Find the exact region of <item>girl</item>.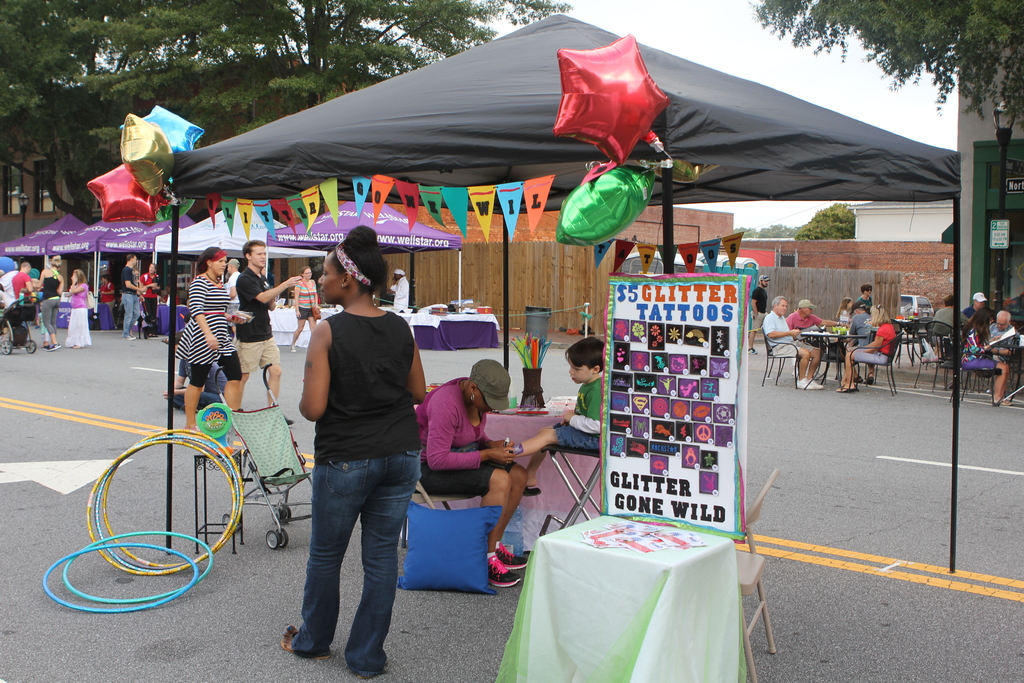
Exact region: locate(835, 296, 851, 332).
